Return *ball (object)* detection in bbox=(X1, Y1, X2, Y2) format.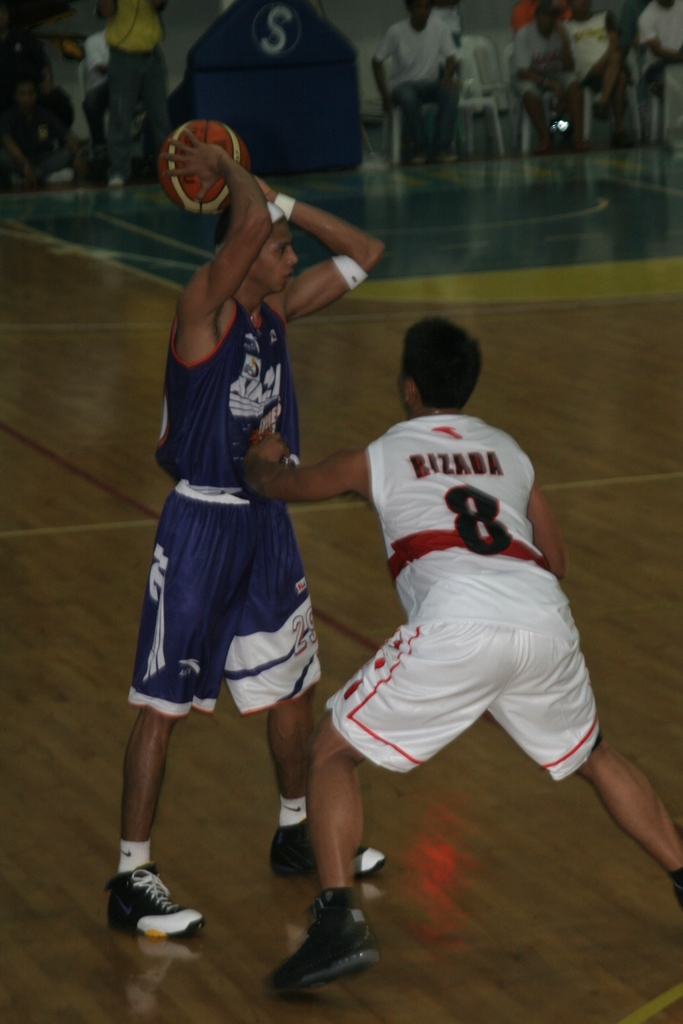
bbox=(152, 122, 247, 218).
